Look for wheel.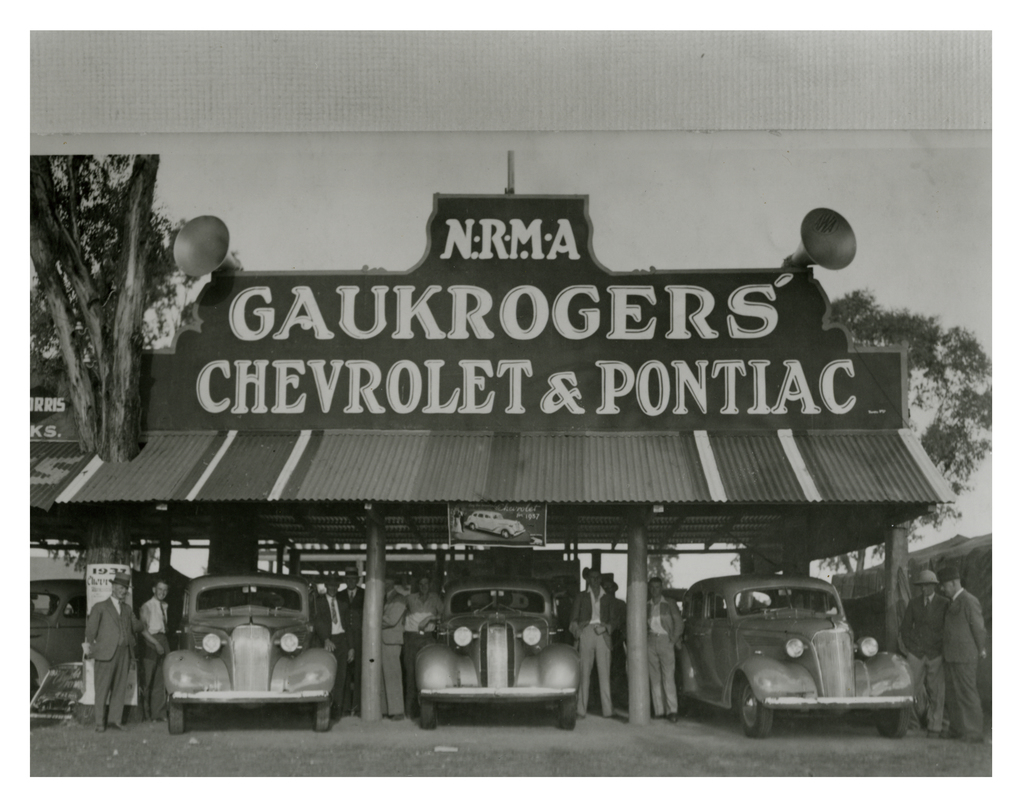
Found: bbox=[737, 676, 772, 736].
